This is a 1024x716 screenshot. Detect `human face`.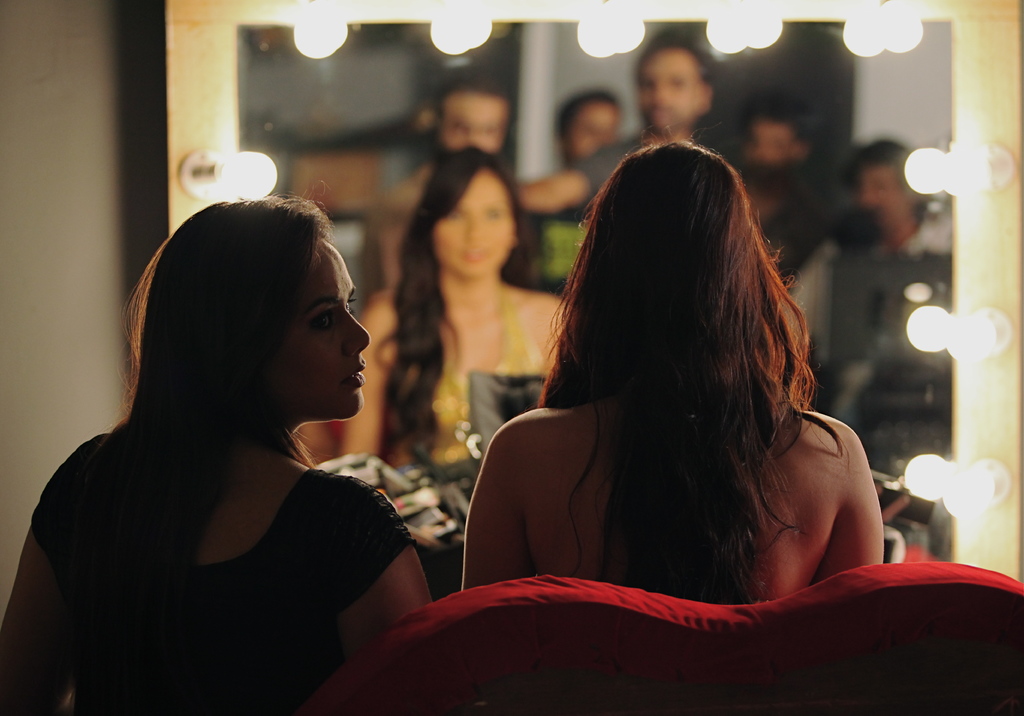
x1=428 y1=170 x2=518 y2=266.
